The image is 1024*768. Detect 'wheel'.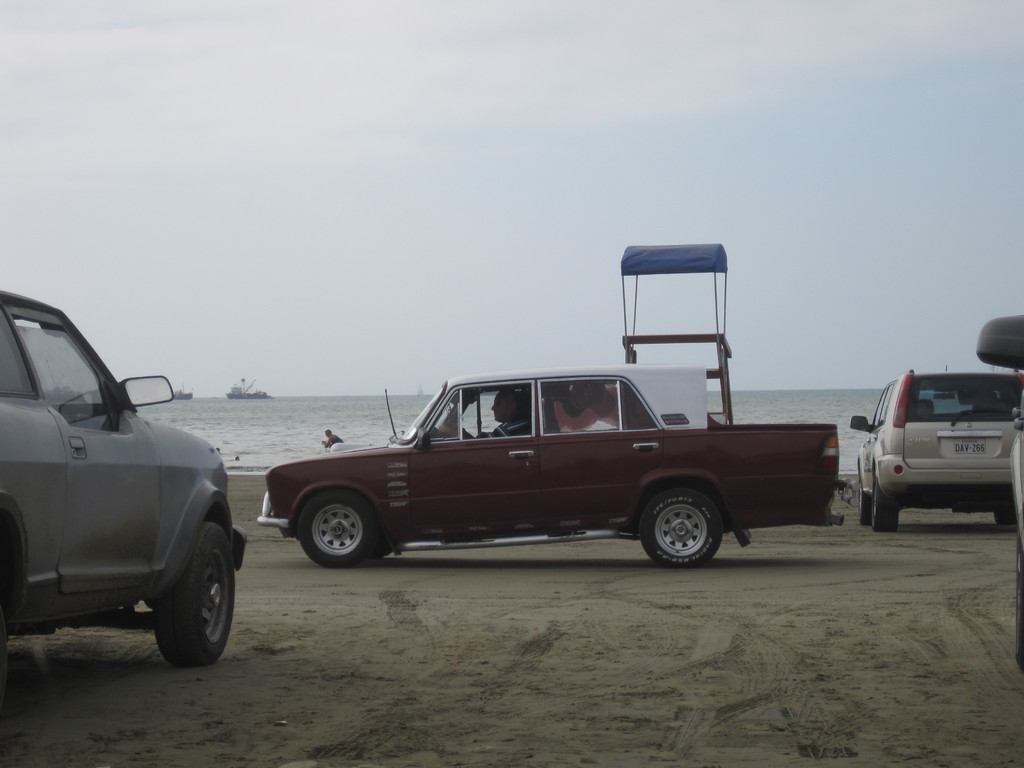
Detection: l=872, t=474, r=899, b=537.
